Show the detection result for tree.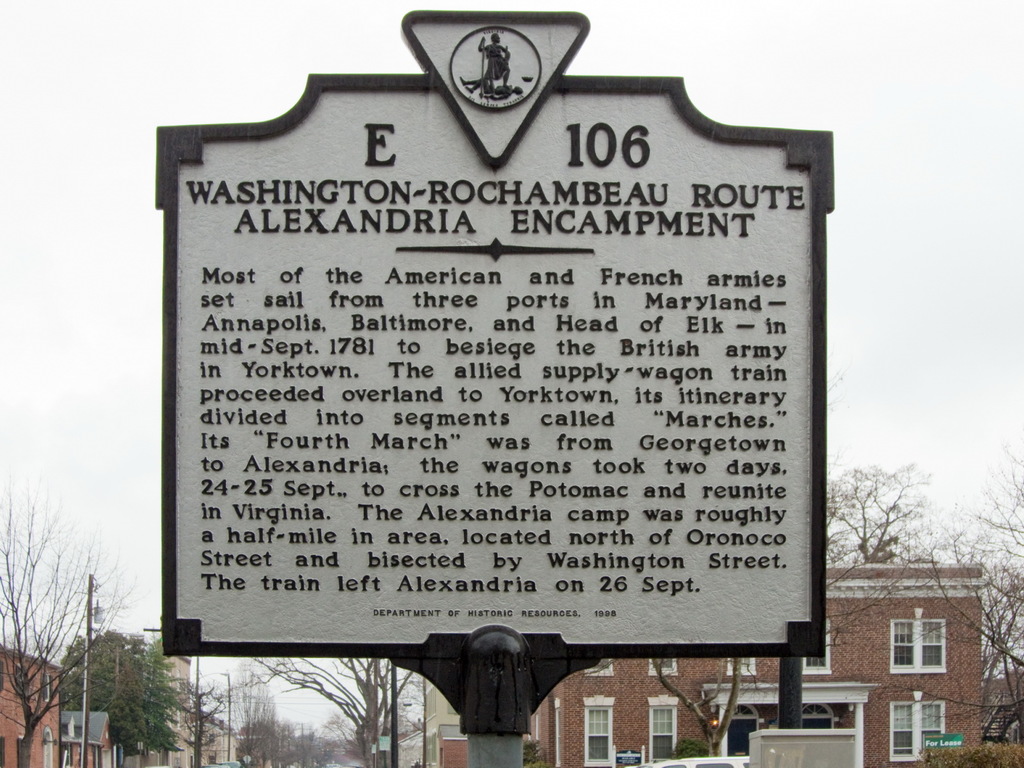
pyautogui.locateOnScreen(820, 455, 938, 563).
